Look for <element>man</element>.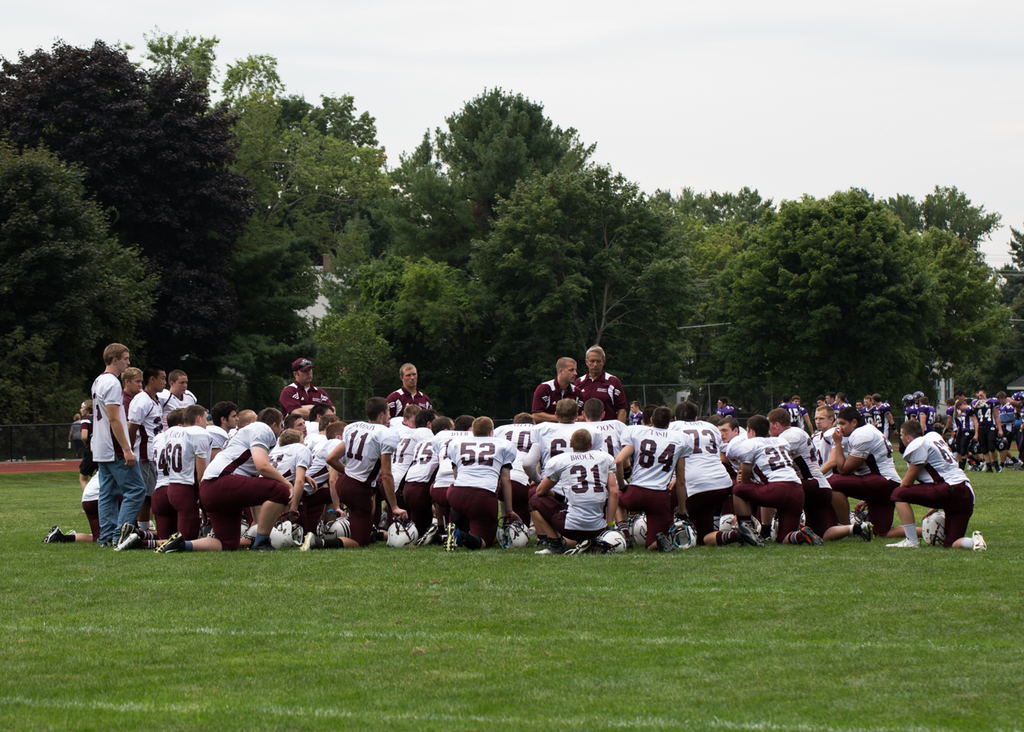
Found: [614, 408, 686, 550].
